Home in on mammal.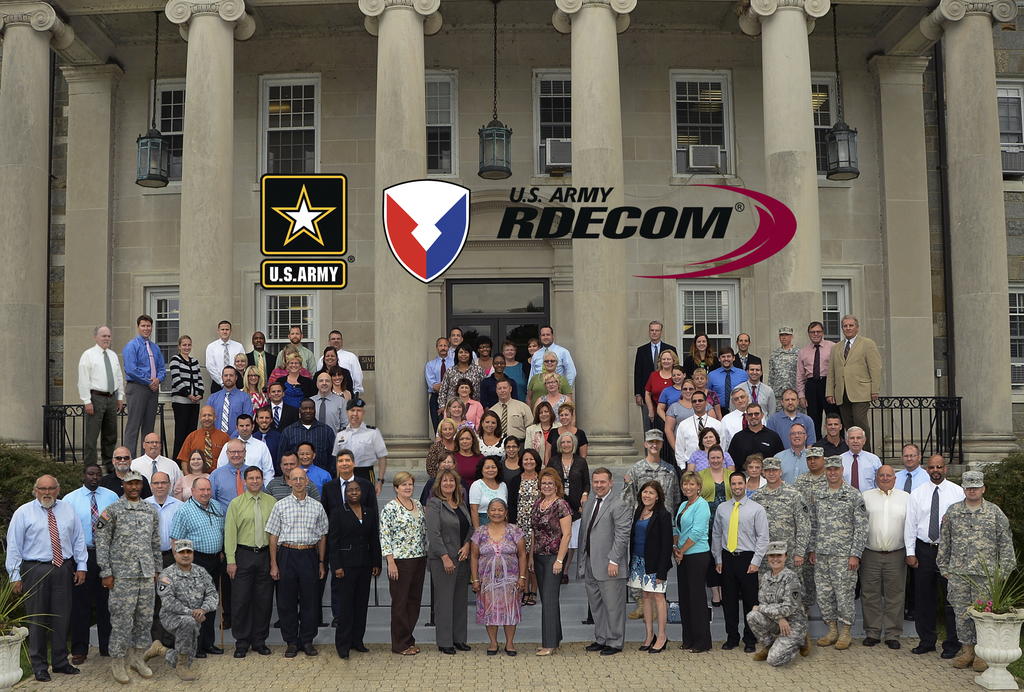
Homed in at <region>428, 469, 479, 654</region>.
